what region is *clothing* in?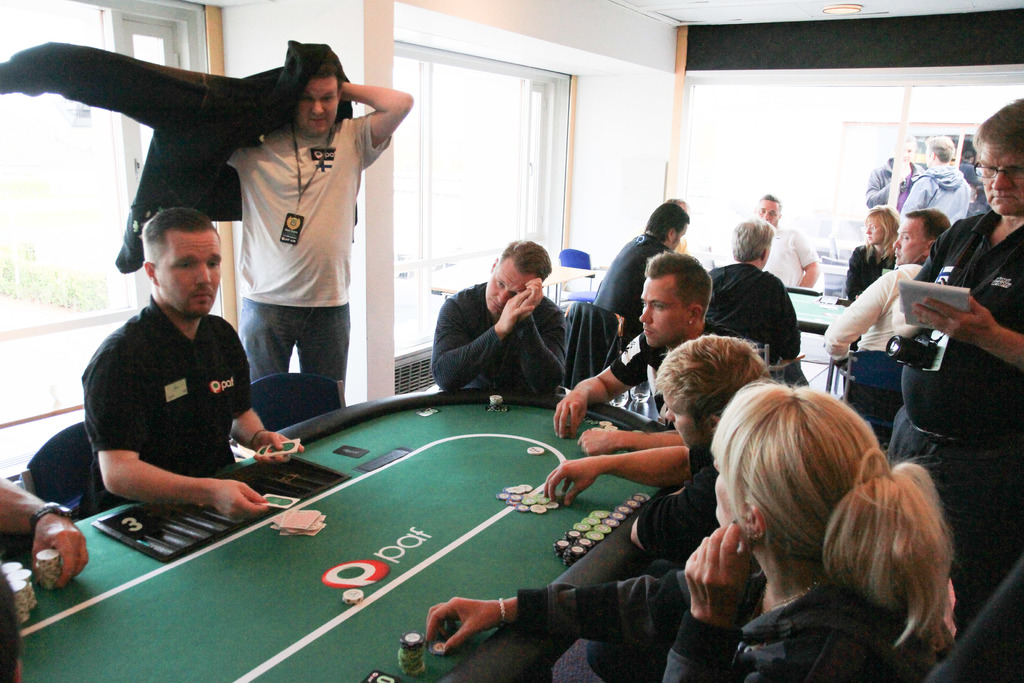
x1=897 y1=168 x2=968 y2=215.
